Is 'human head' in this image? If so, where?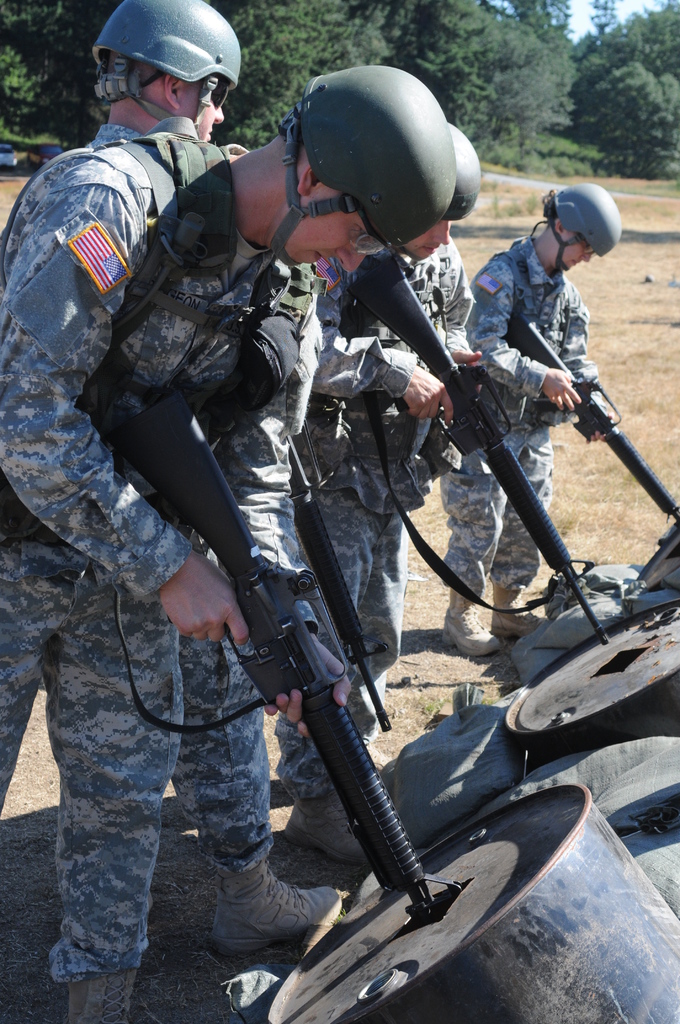
Yes, at select_region(398, 113, 481, 261).
